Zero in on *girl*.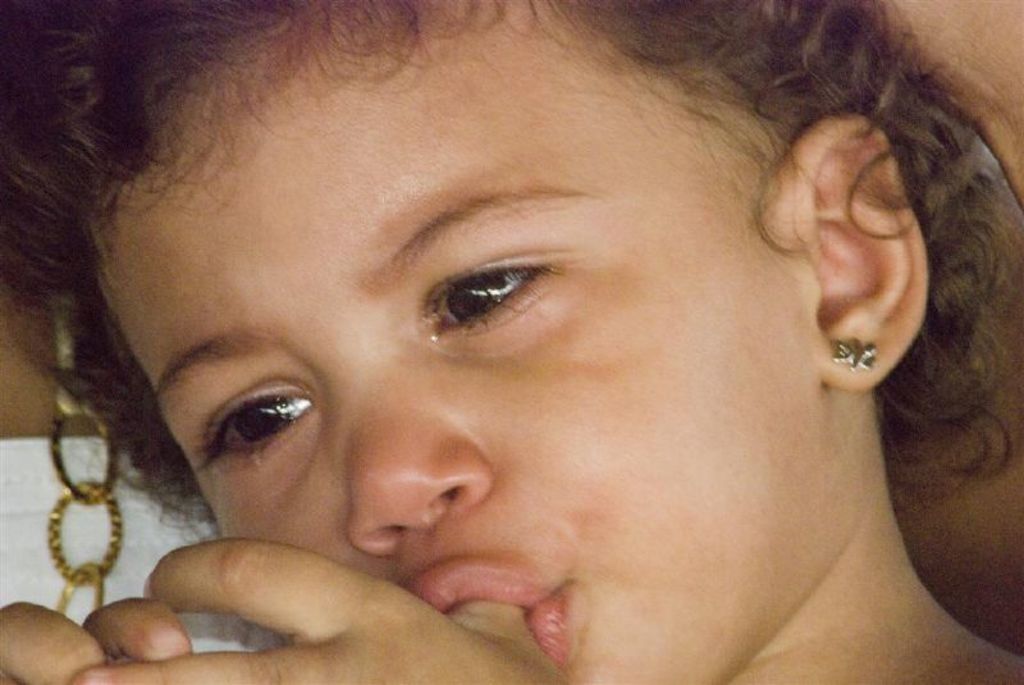
Zeroed in: [0,0,1023,684].
